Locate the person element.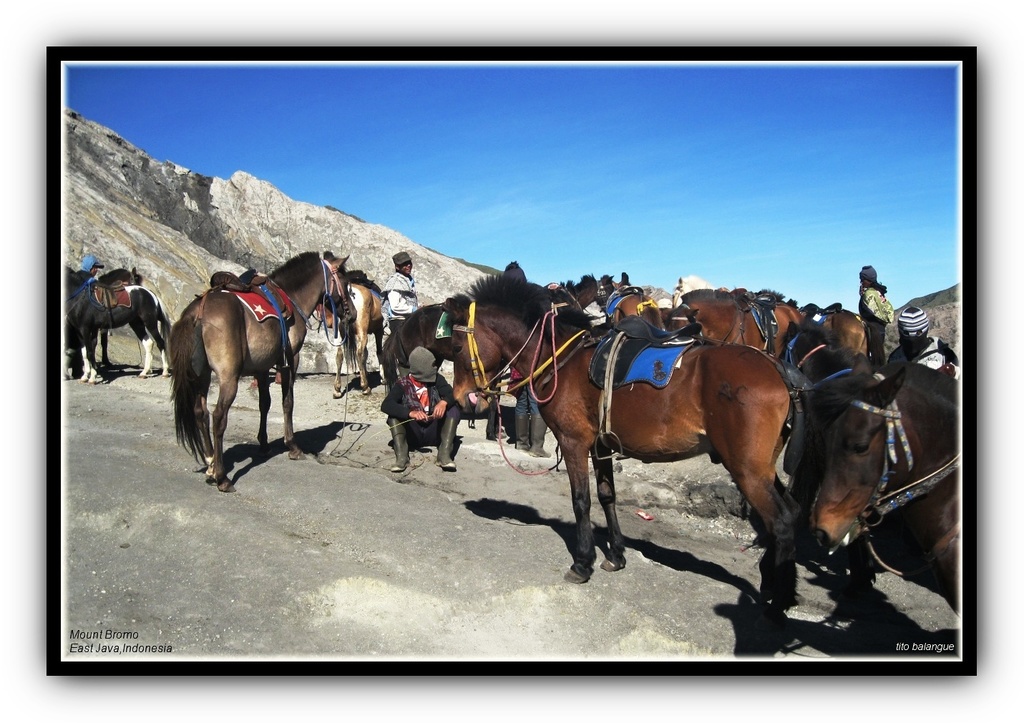
Element bbox: rect(375, 346, 462, 470).
